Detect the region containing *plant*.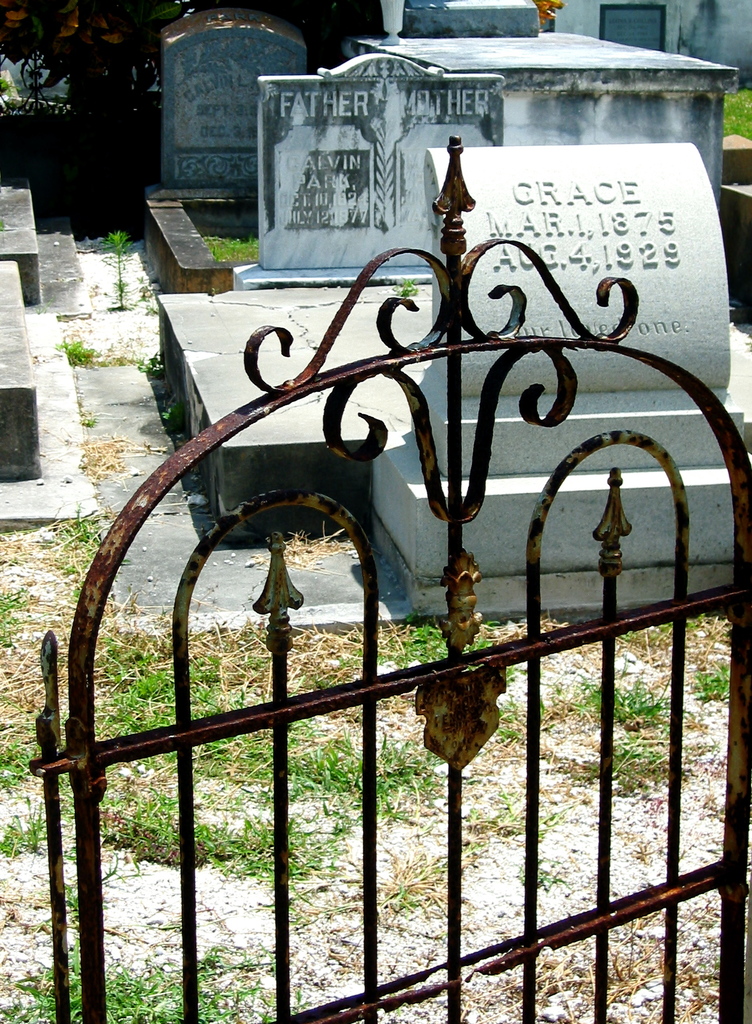
0:717:44:790.
